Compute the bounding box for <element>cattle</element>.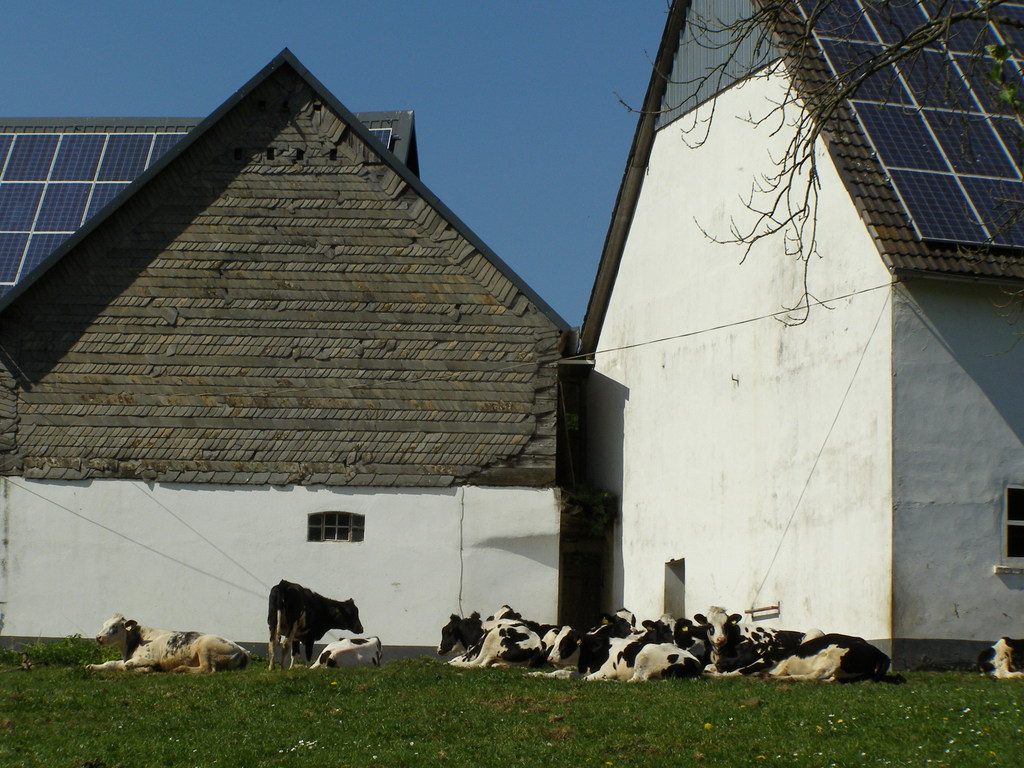
rect(691, 606, 803, 679).
